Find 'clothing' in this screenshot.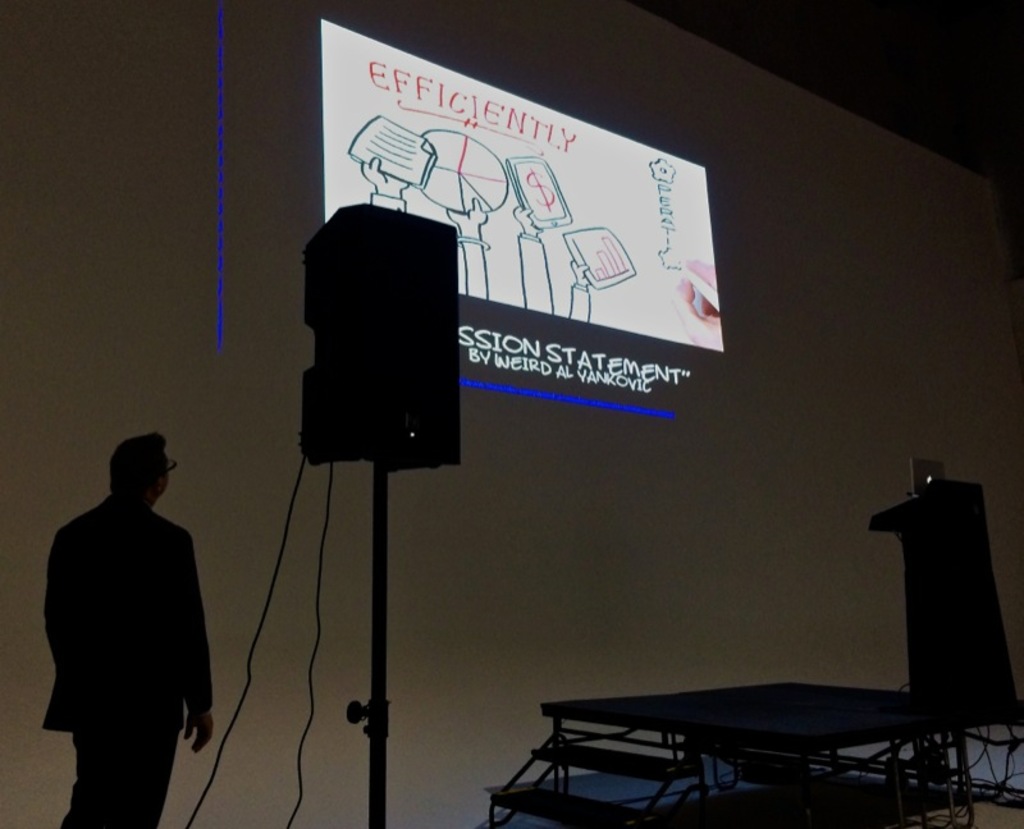
The bounding box for 'clothing' is {"x1": 24, "y1": 498, "x2": 201, "y2": 825}.
